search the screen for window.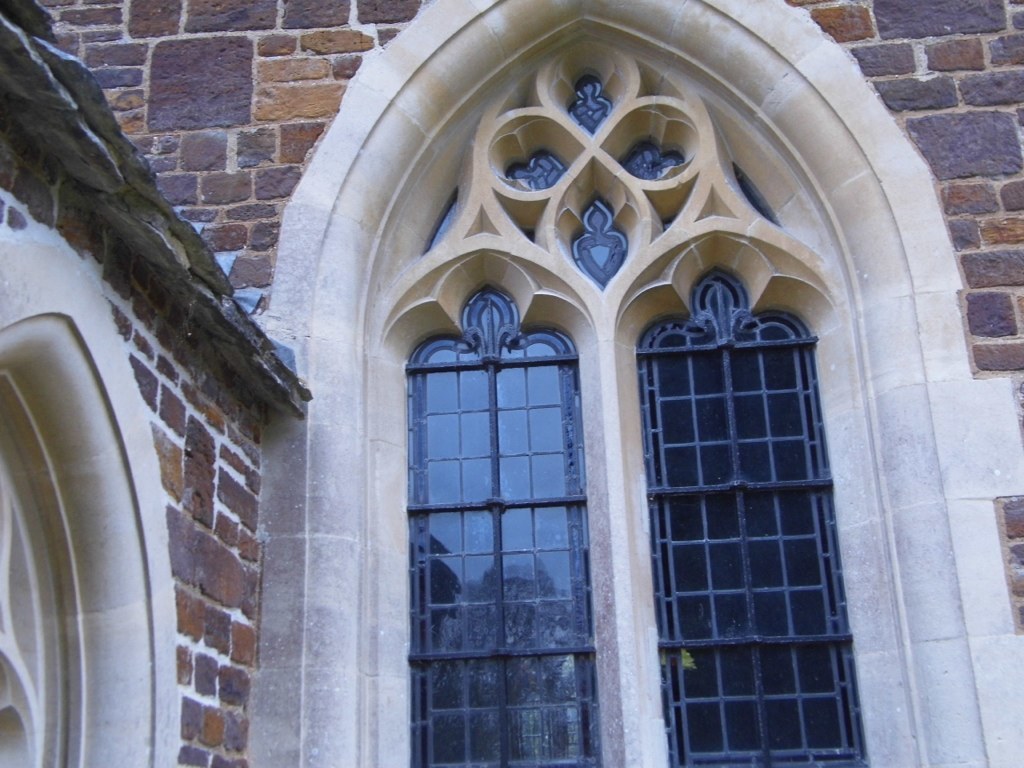
Found at x1=660 y1=261 x2=876 y2=767.
